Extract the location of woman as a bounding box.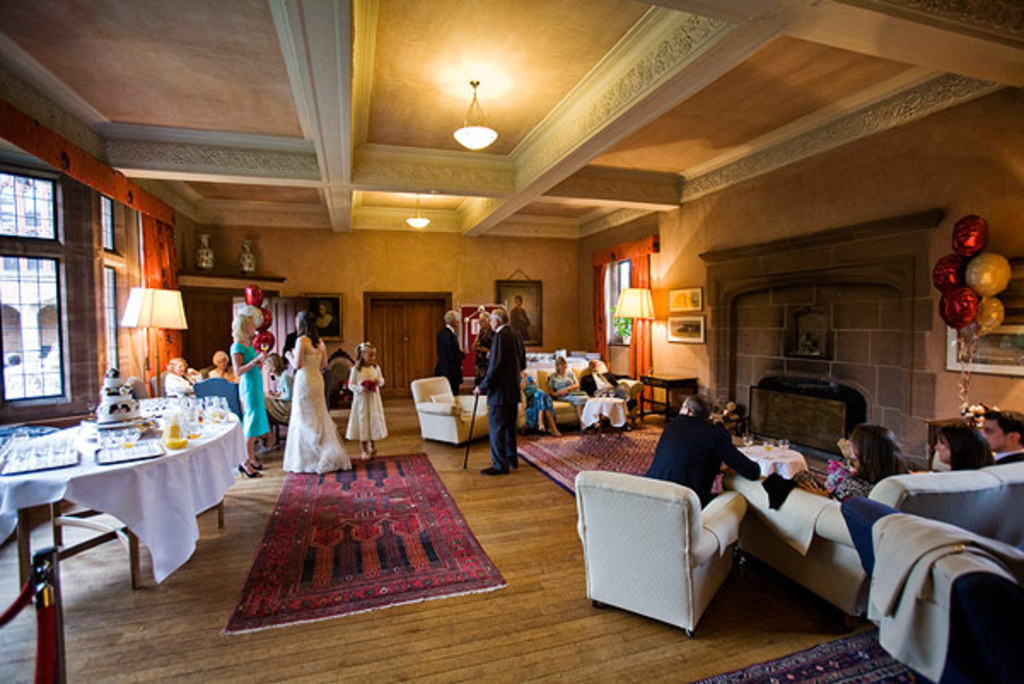
rect(521, 360, 563, 437).
